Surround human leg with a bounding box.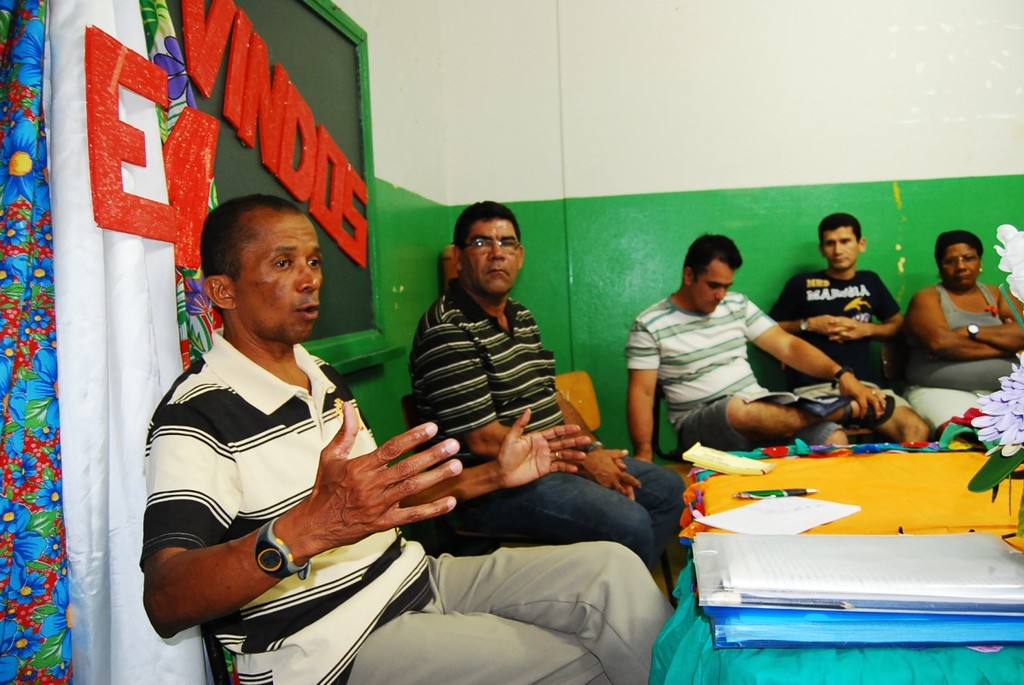
[679, 389, 895, 440].
